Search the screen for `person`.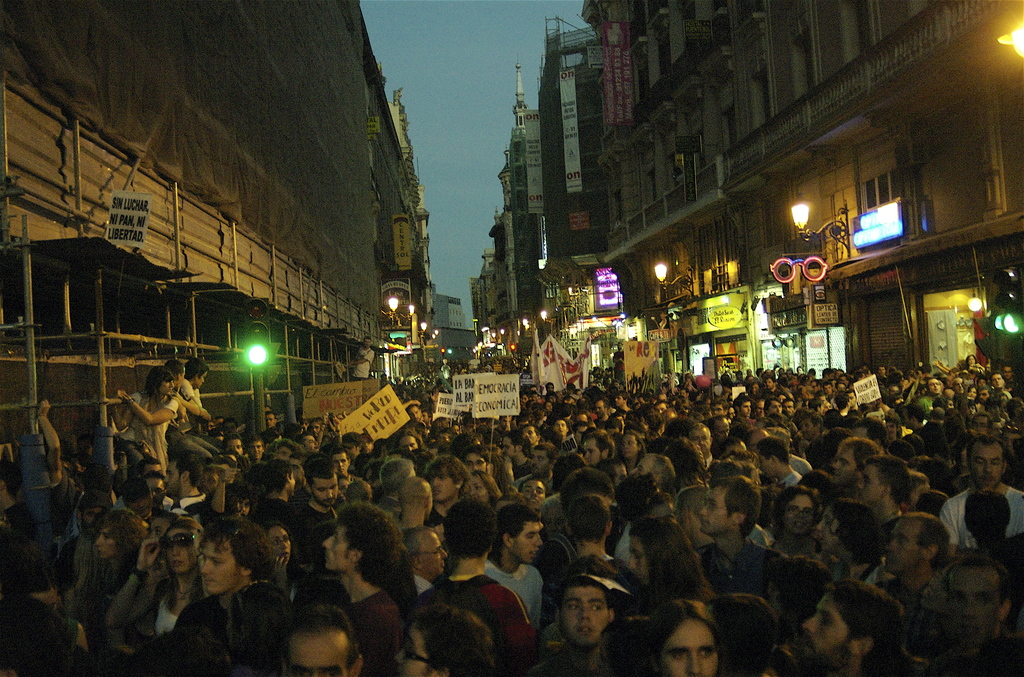
Found at <box>738,400,755,425</box>.
